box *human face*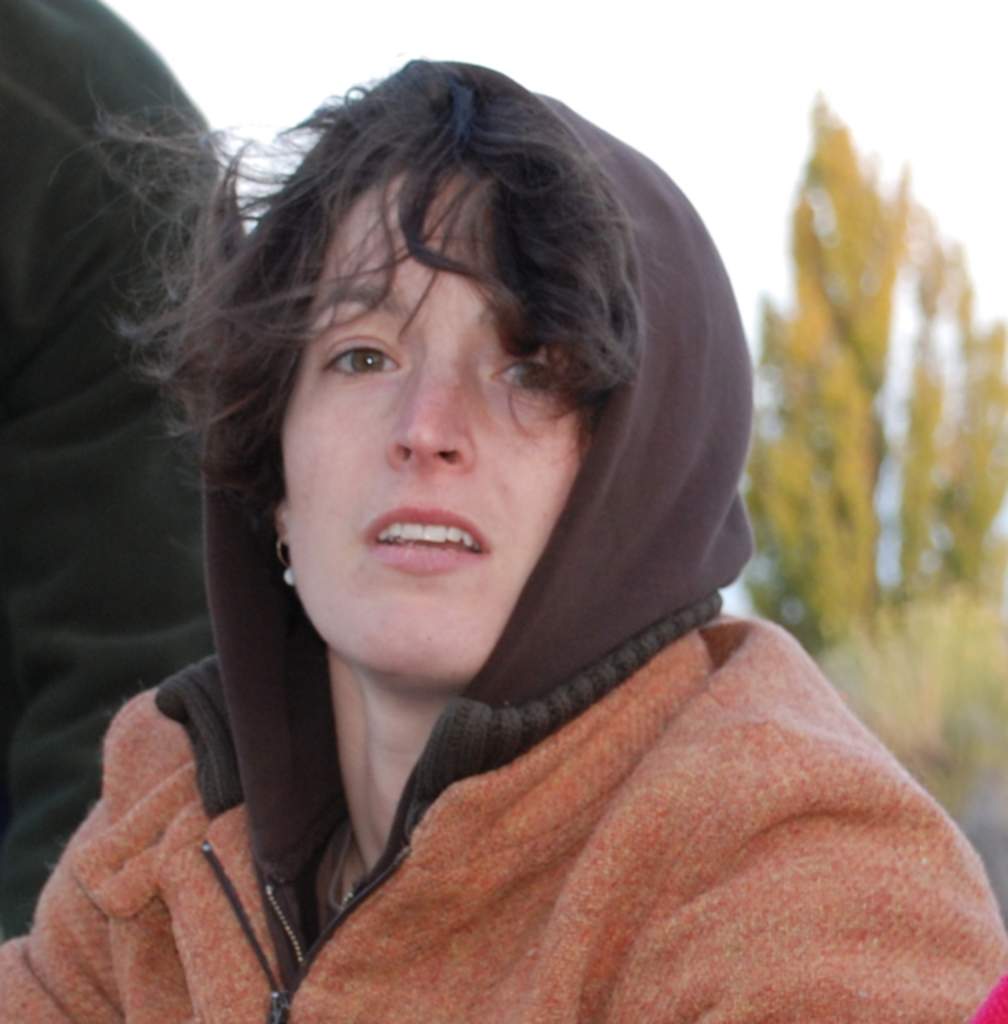
<region>278, 174, 581, 680</region>
